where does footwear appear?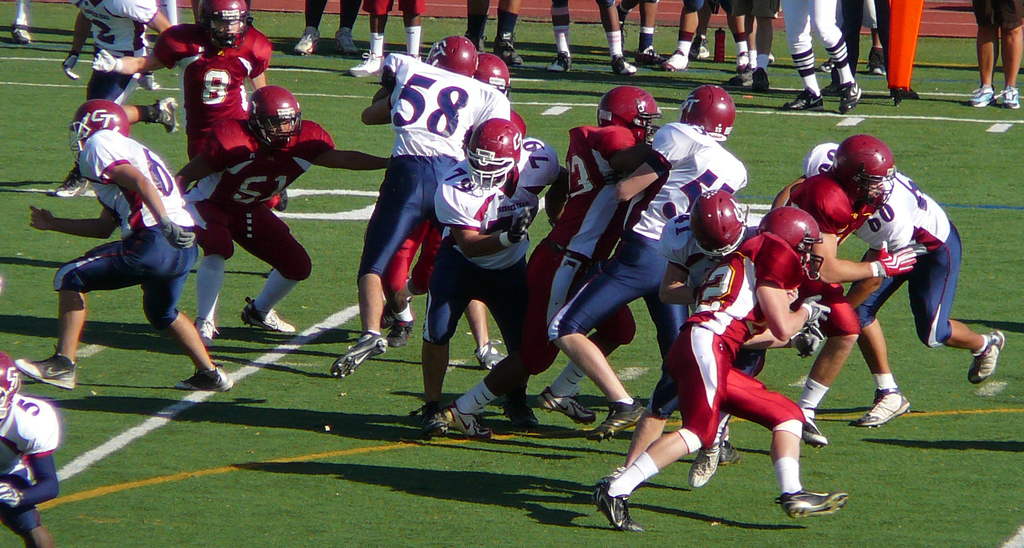
Appears at [left=1005, top=84, right=1020, bottom=112].
